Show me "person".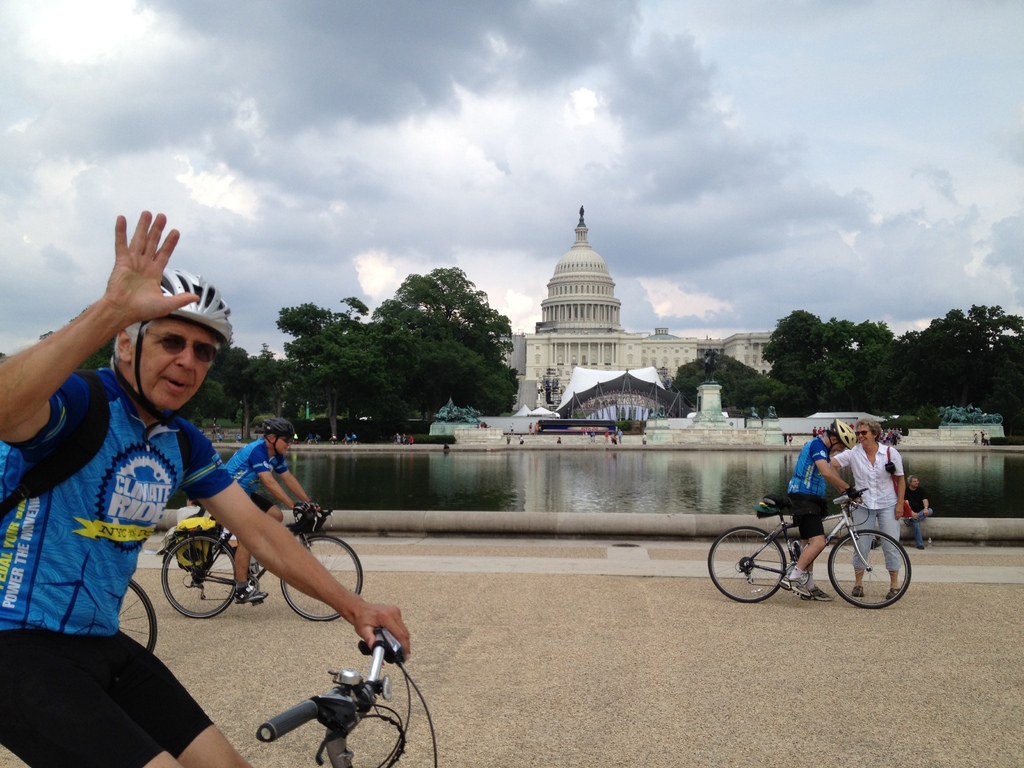
"person" is here: [x1=591, y1=430, x2=595, y2=442].
